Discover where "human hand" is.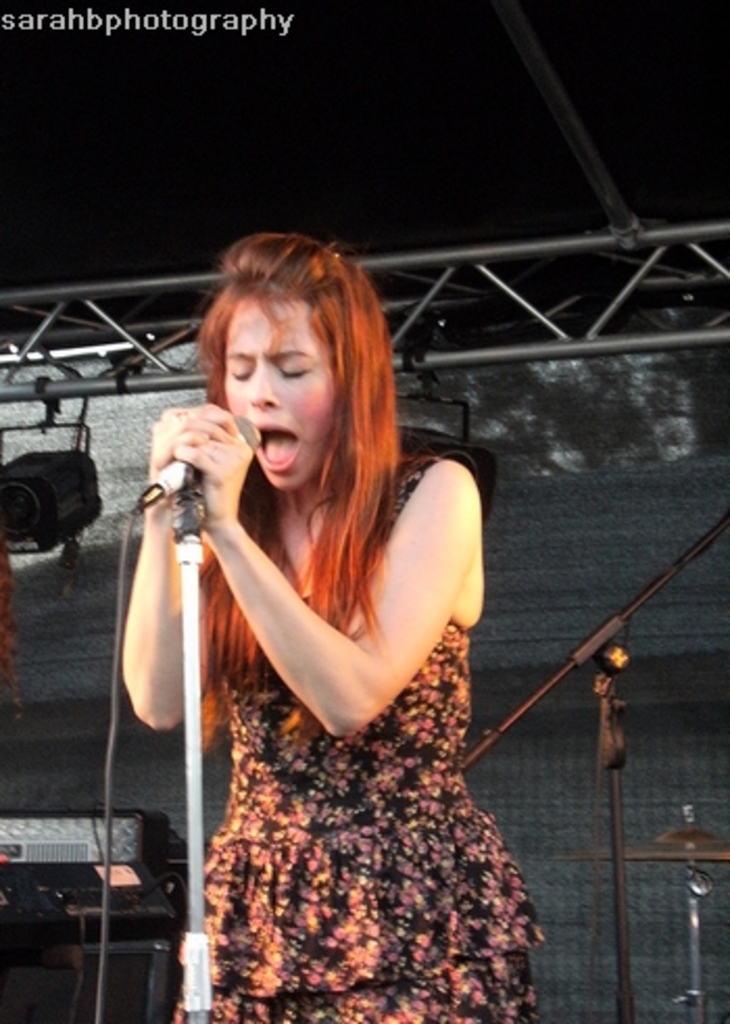
Discovered at x1=171 y1=438 x2=254 y2=528.
